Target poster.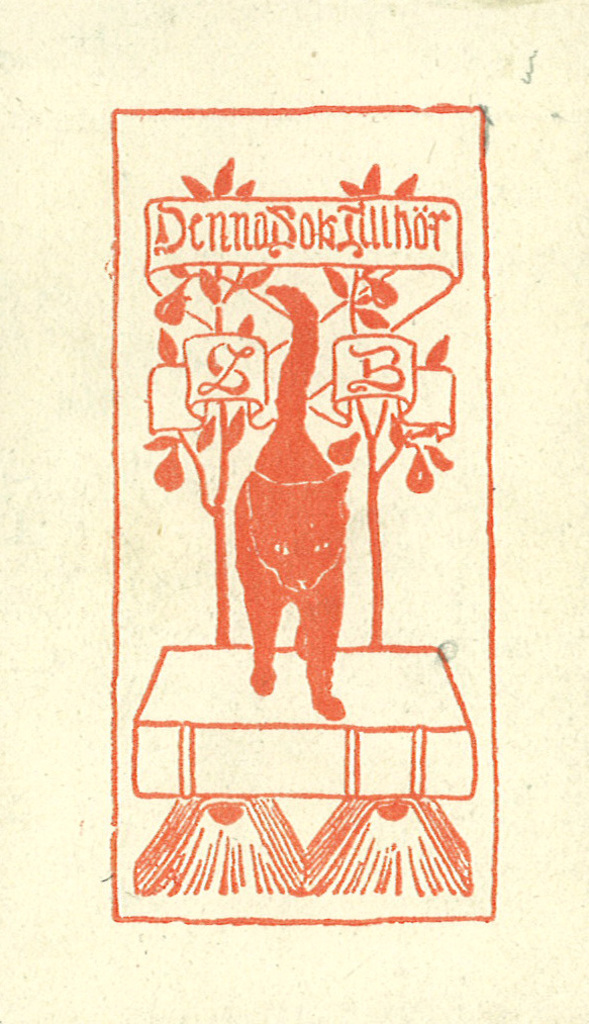
Target region: <region>0, 0, 588, 1023</region>.
